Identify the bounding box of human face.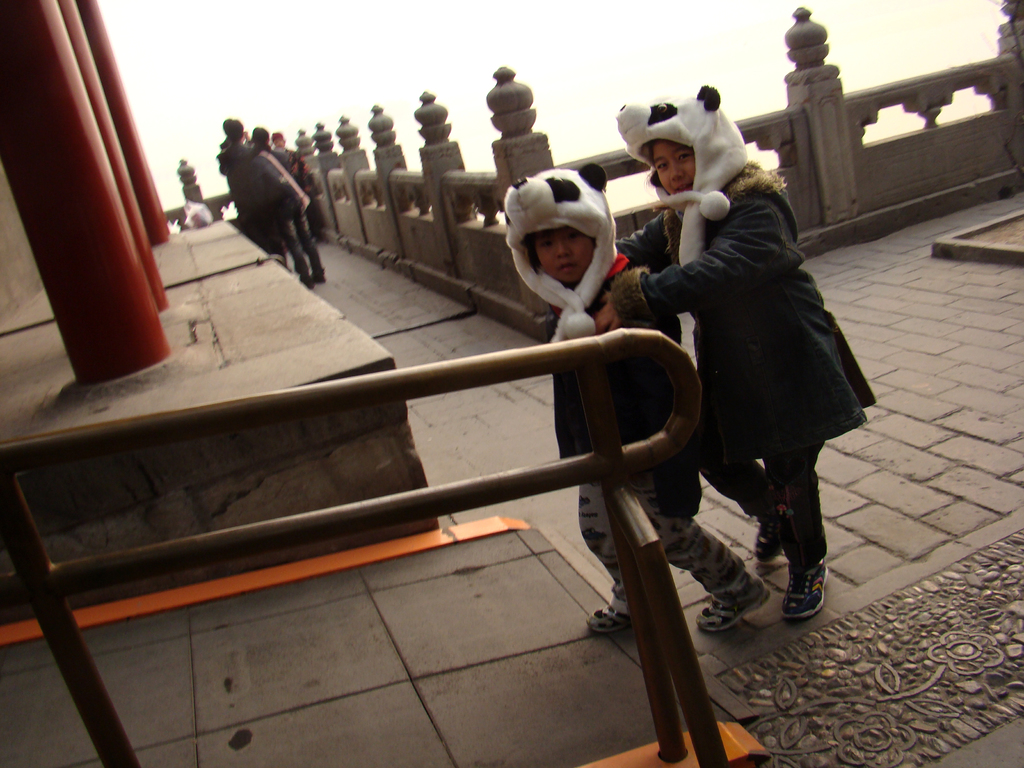
[531, 230, 592, 289].
